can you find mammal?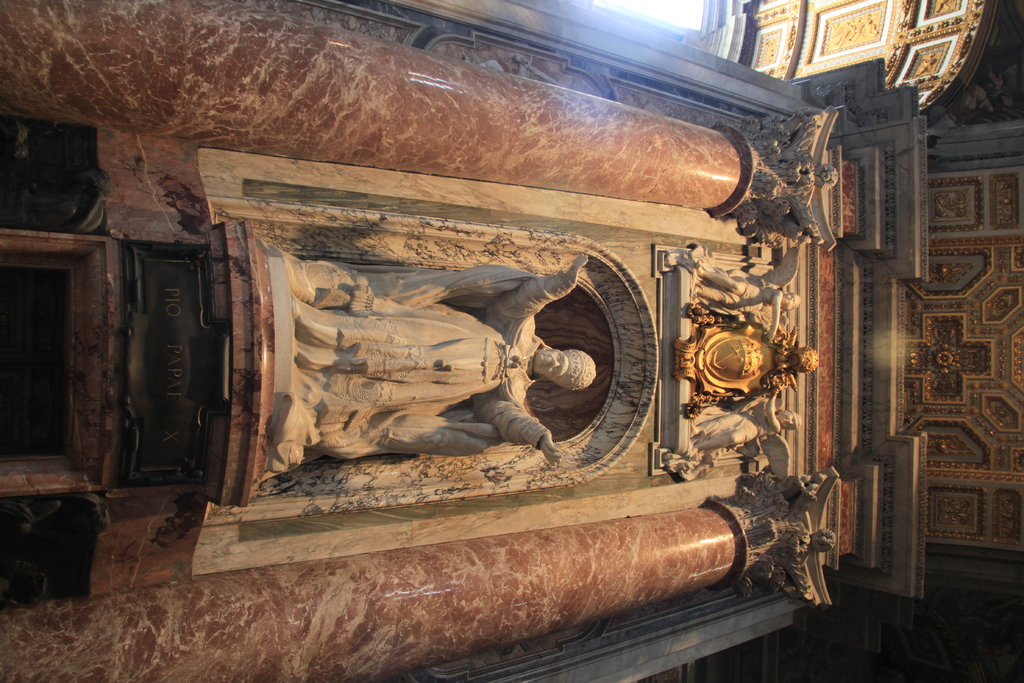
Yes, bounding box: x1=692, y1=387, x2=791, y2=476.
